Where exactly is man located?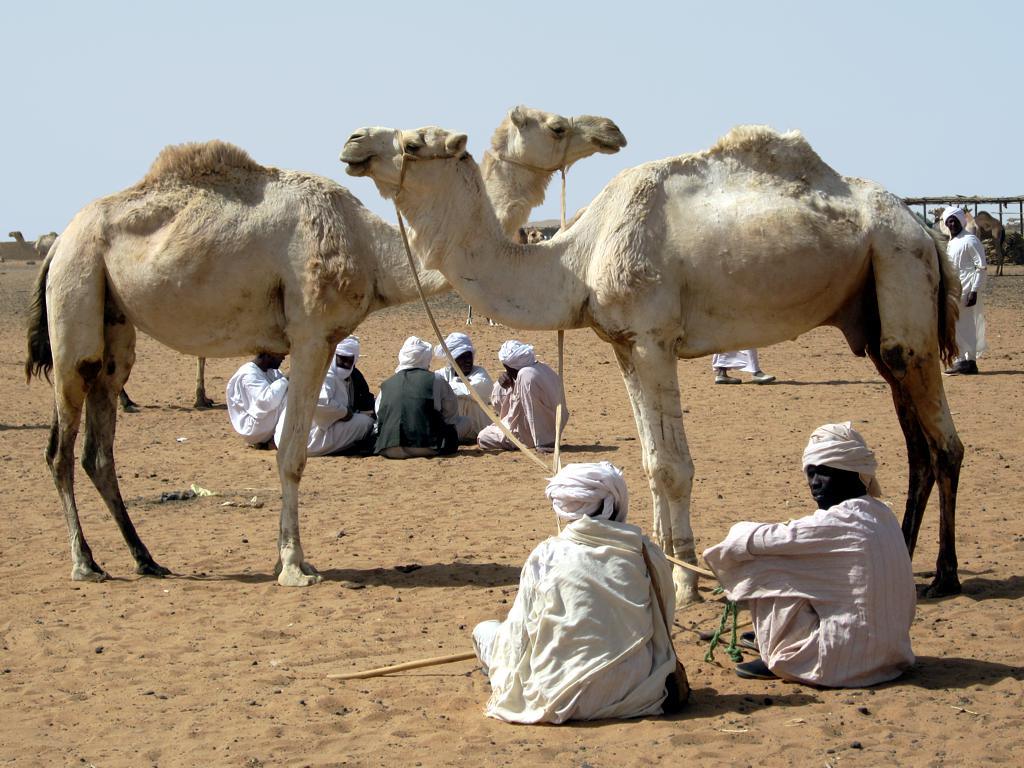
Its bounding box is locate(707, 342, 774, 383).
